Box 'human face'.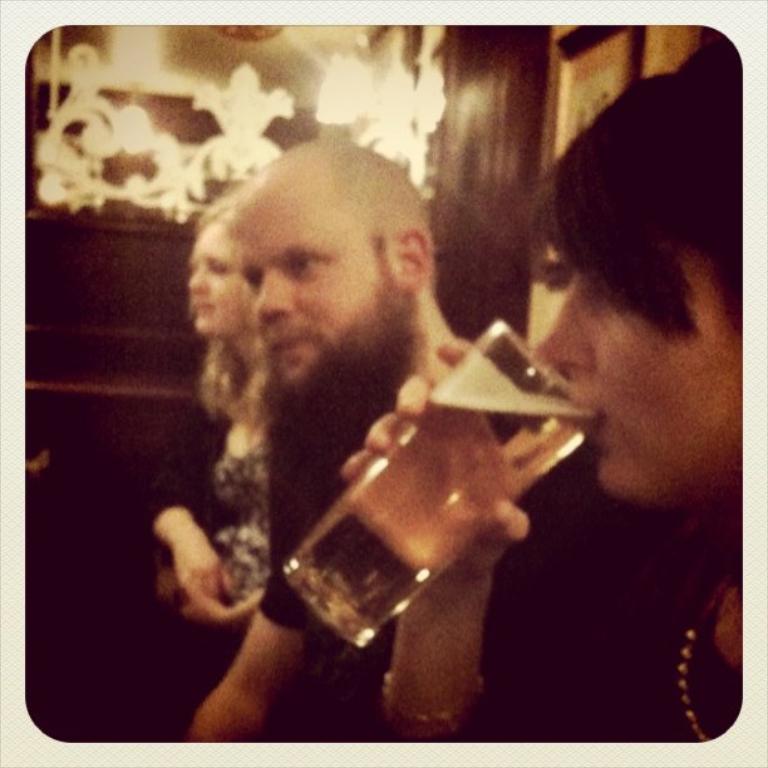
x1=191, y1=216, x2=245, y2=328.
